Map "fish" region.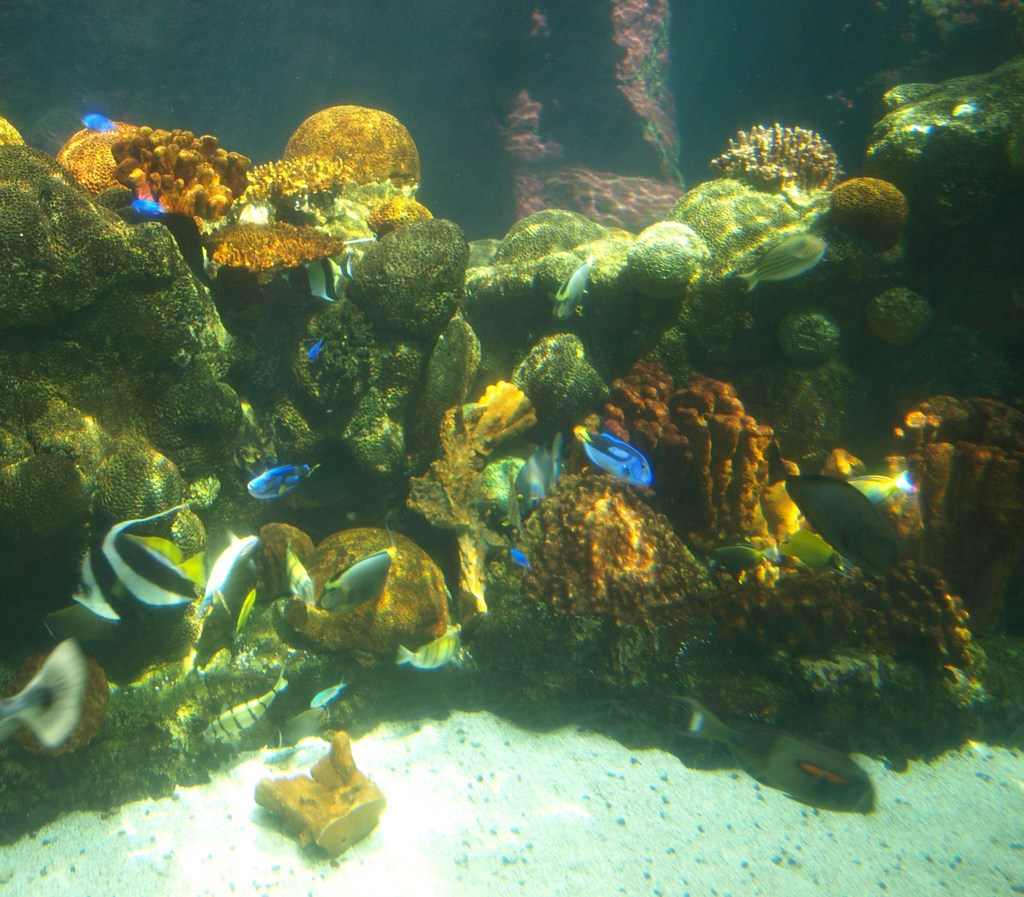
Mapped to (x1=310, y1=683, x2=344, y2=713).
